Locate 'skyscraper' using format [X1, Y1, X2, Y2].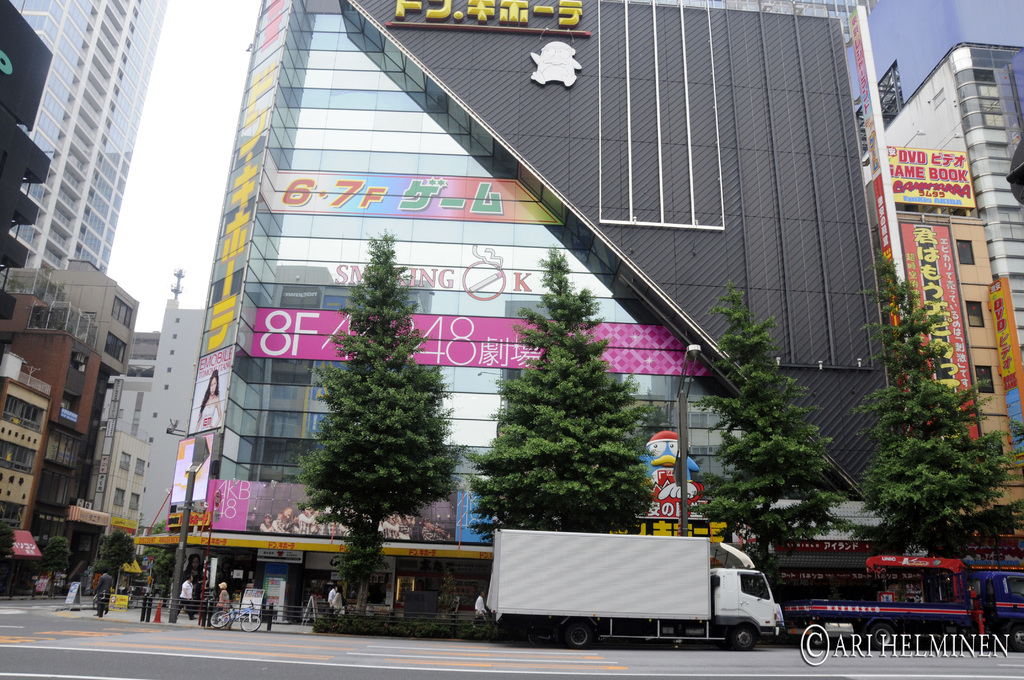
[189, 0, 941, 557].
